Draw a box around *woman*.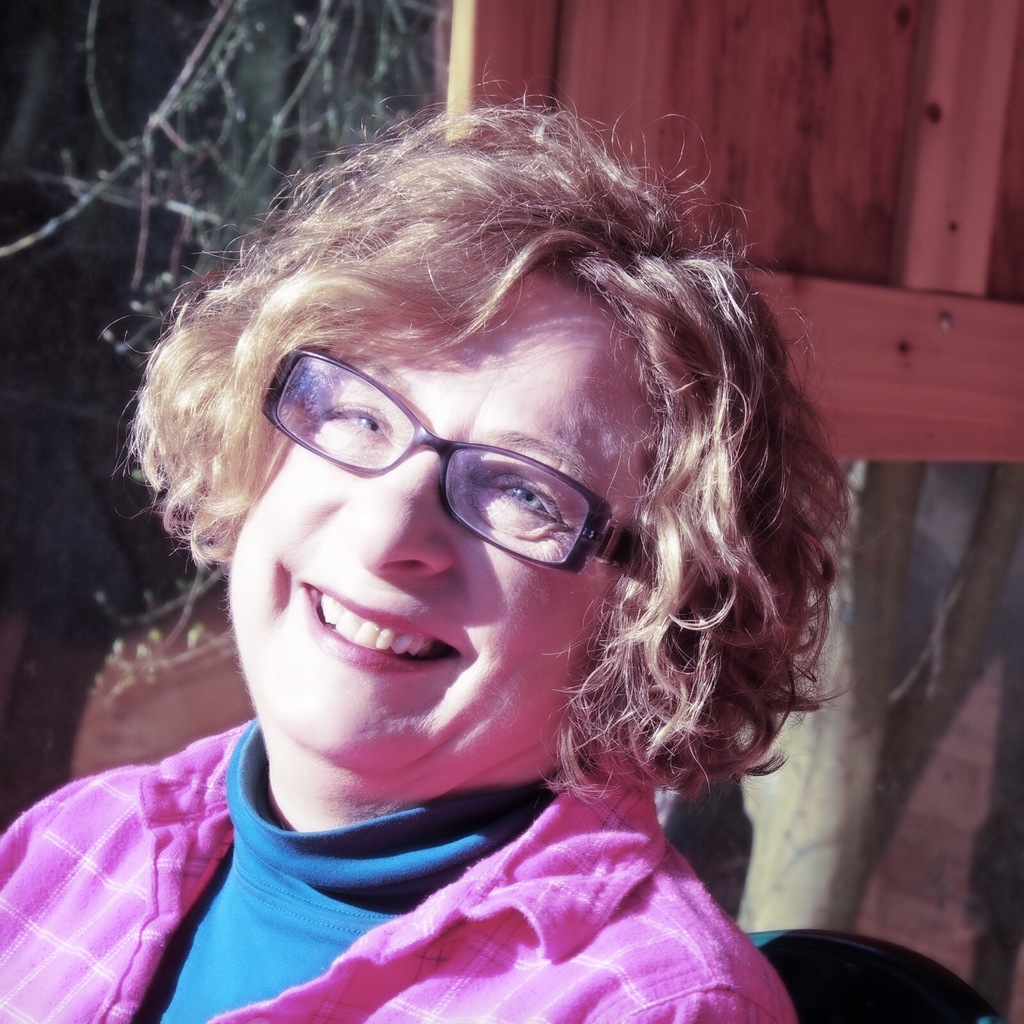
<region>17, 95, 931, 1016</region>.
